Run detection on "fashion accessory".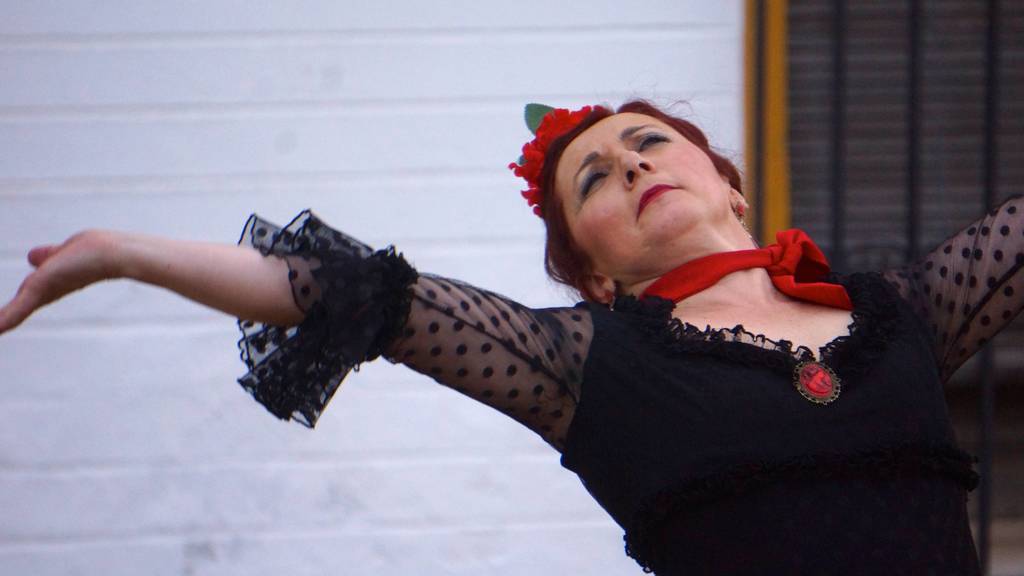
Result: x1=735, y1=200, x2=749, y2=221.
